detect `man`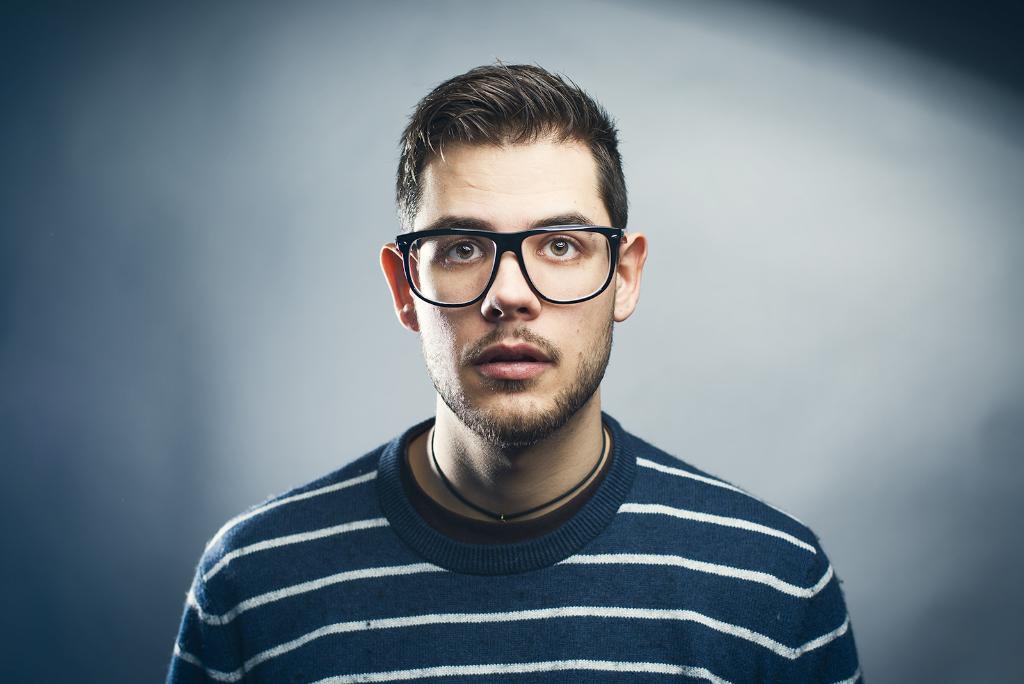
region(154, 55, 879, 669)
